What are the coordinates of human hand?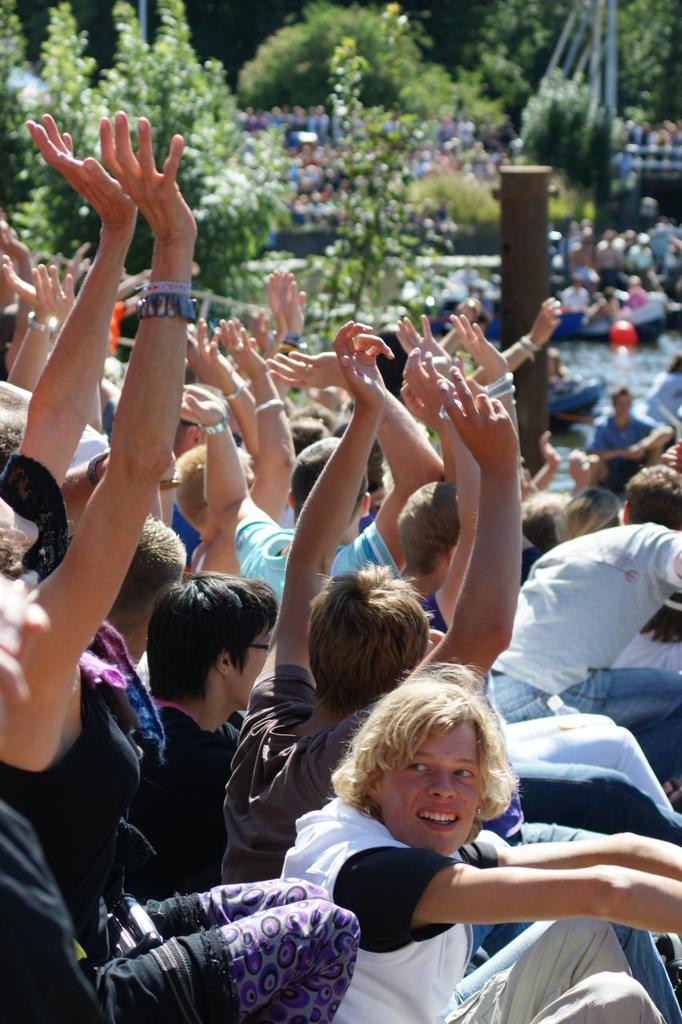
BBox(264, 269, 286, 329).
